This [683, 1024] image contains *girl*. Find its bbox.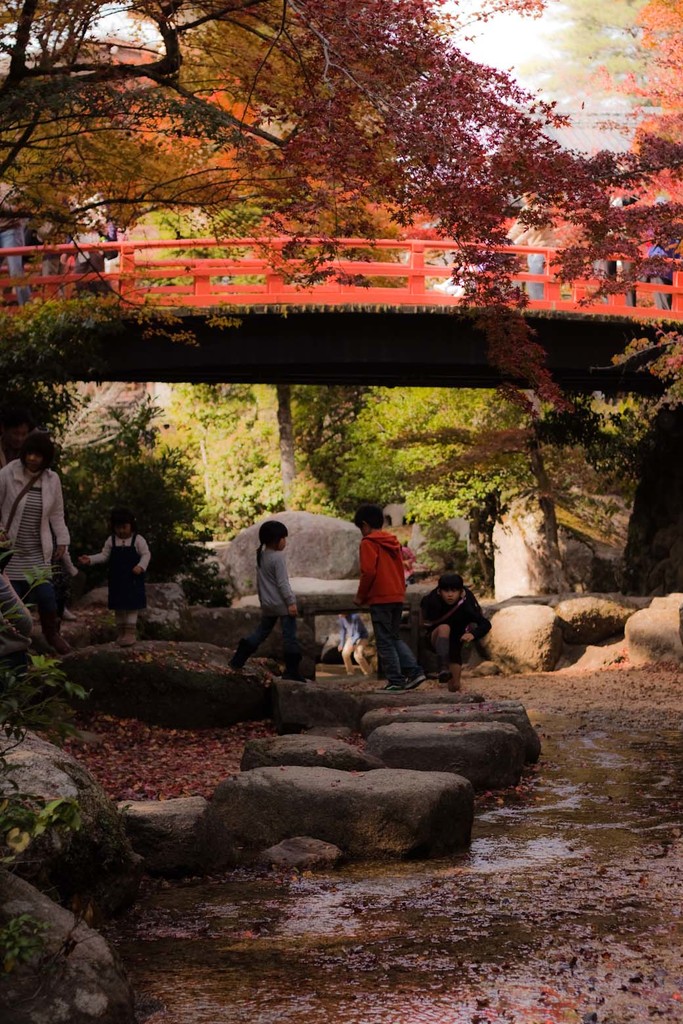
Rect(78, 508, 155, 648).
